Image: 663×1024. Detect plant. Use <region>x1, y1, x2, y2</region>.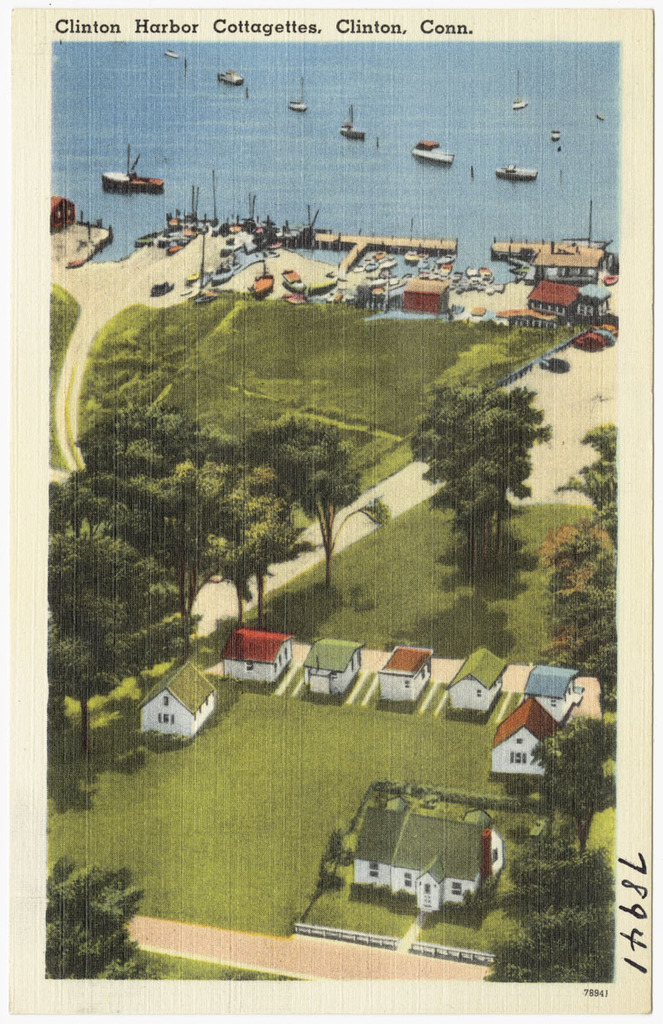
<region>44, 845, 154, 975</region>.
